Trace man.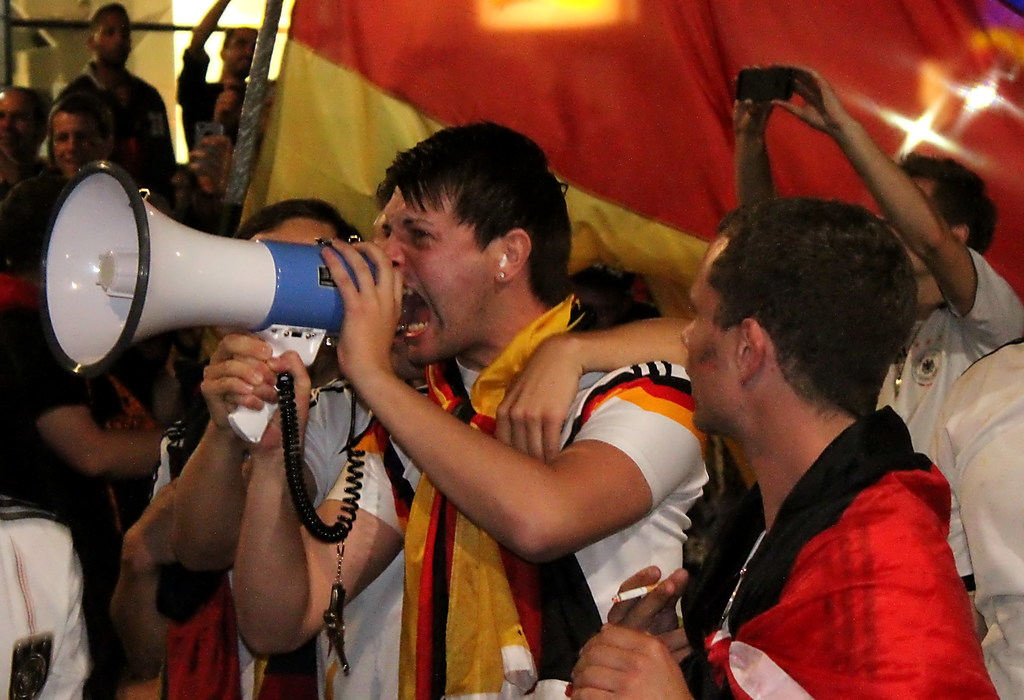
Traced to 232:118:714:699.
